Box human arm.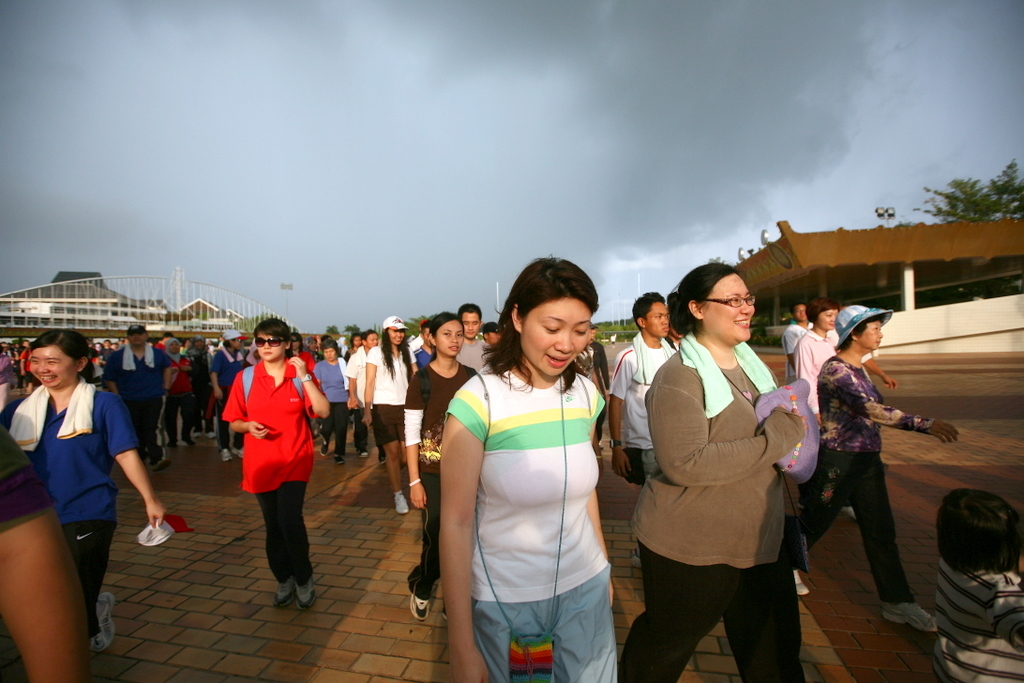
(315, 365, 323, 387).
